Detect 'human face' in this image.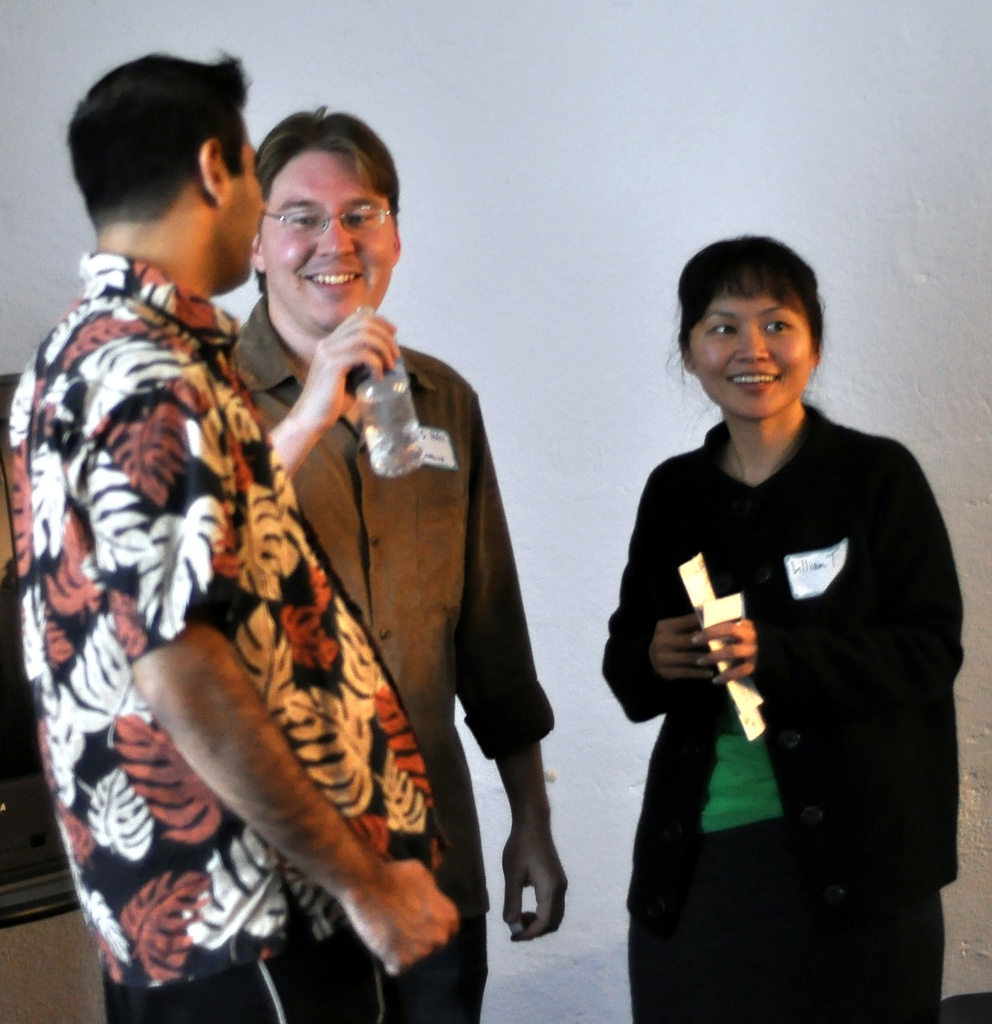
Detection: (x1=256, y1=141, x2=398, y2=335).
